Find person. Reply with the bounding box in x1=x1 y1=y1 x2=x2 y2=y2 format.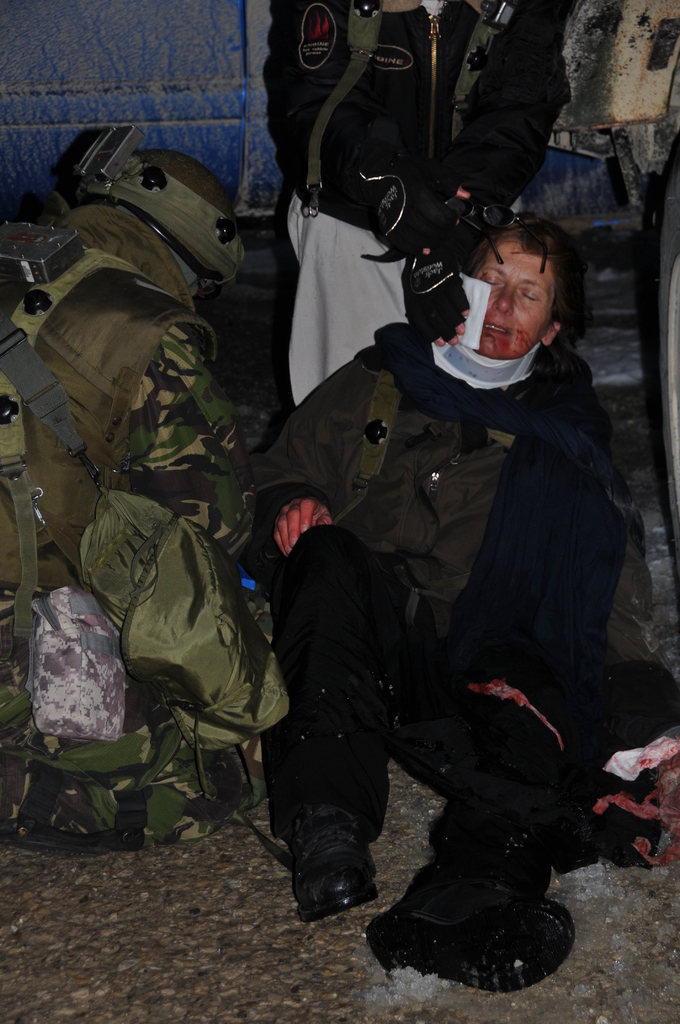
x1=259 y1=0 x2=581 y2=405.
